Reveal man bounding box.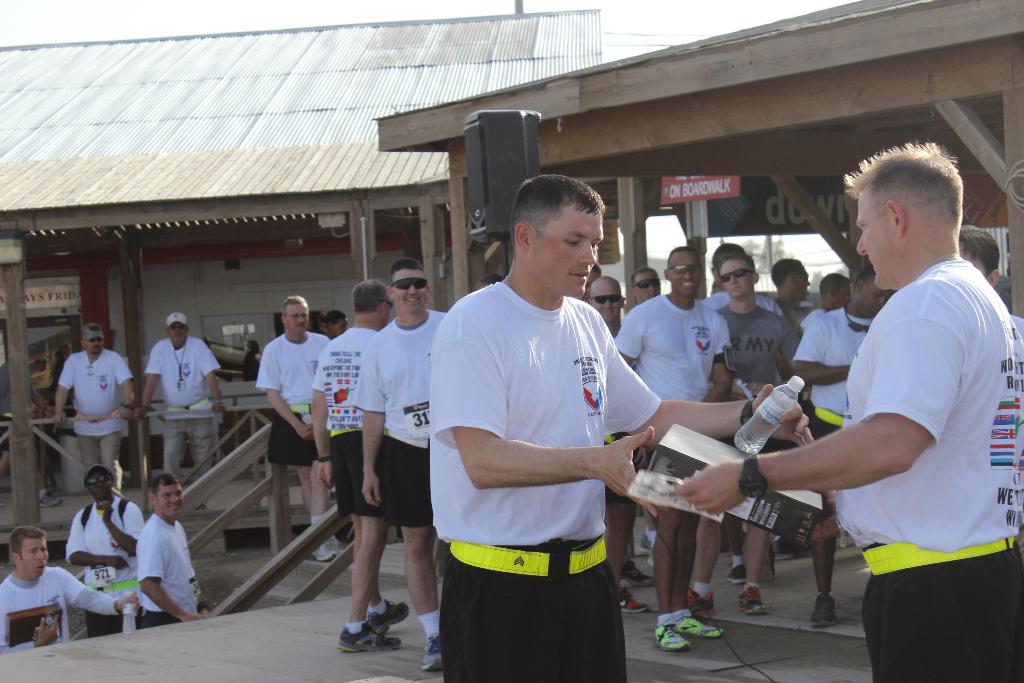
Revealed: 586:273:646:614.
